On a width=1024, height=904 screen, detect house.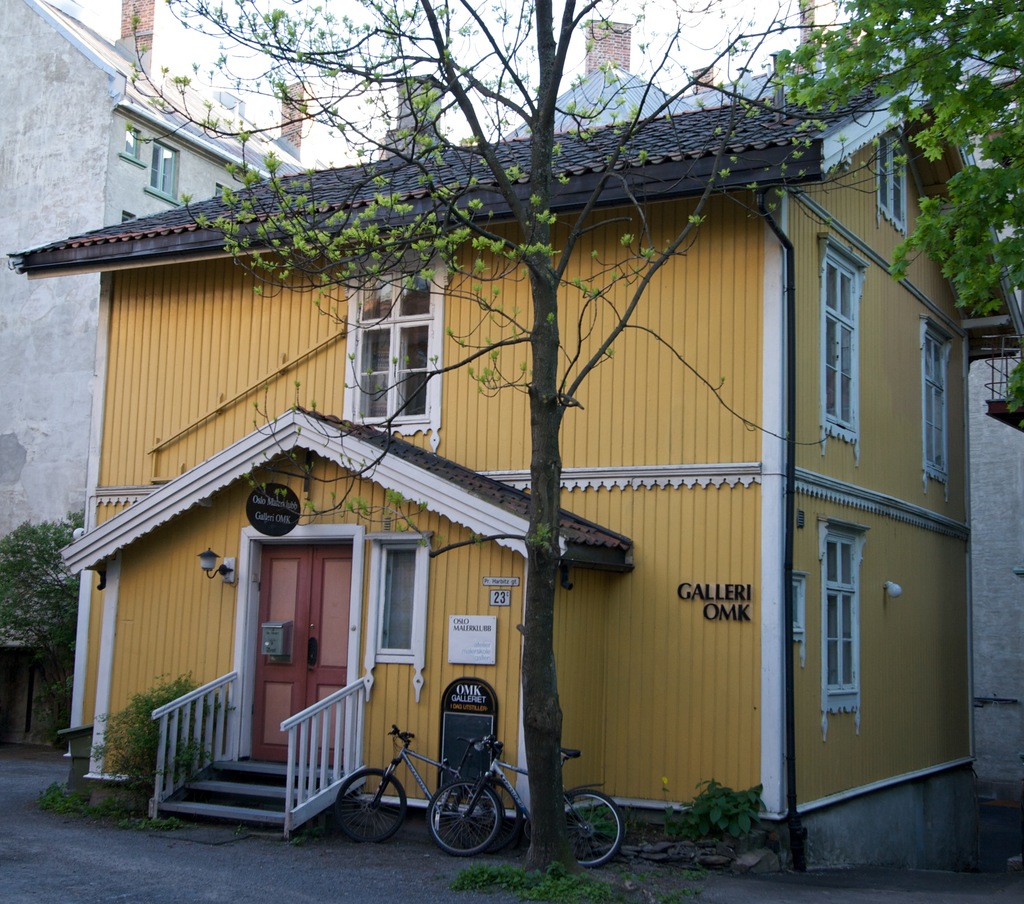
2, 51, 982, 850.
